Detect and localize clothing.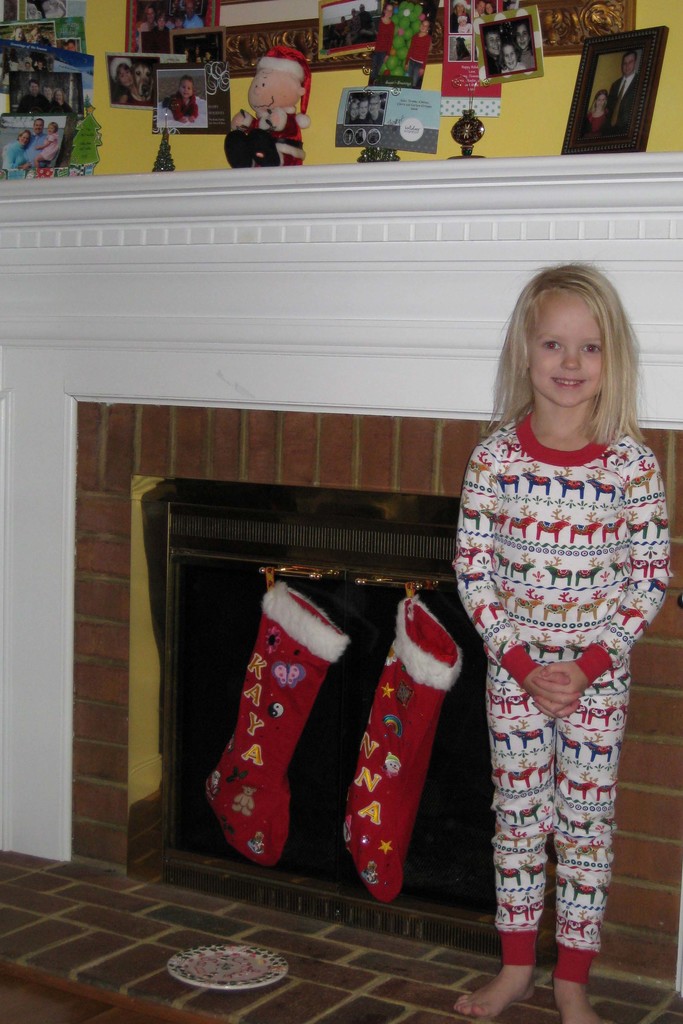
Localized at bbox=(240, 109, 305, 165).
